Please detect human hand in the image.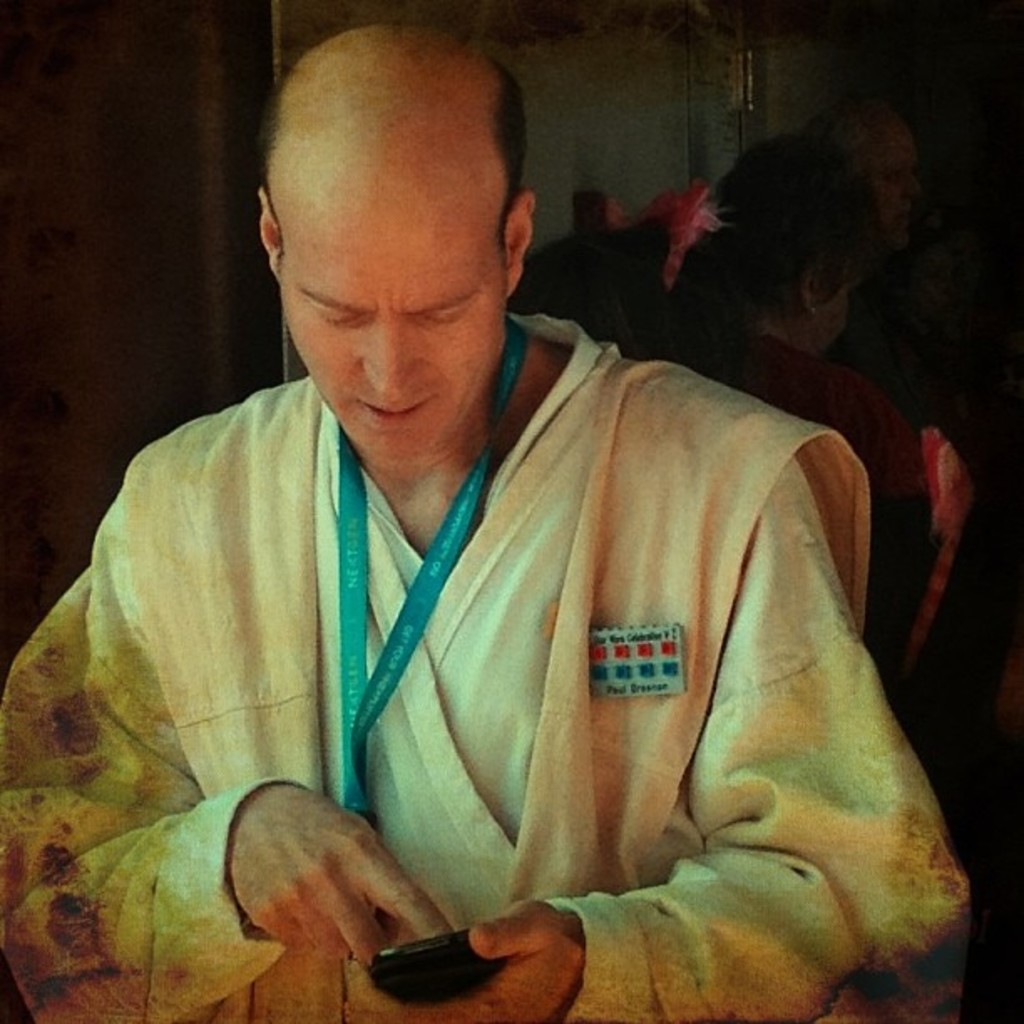
348:895:584:1022.
